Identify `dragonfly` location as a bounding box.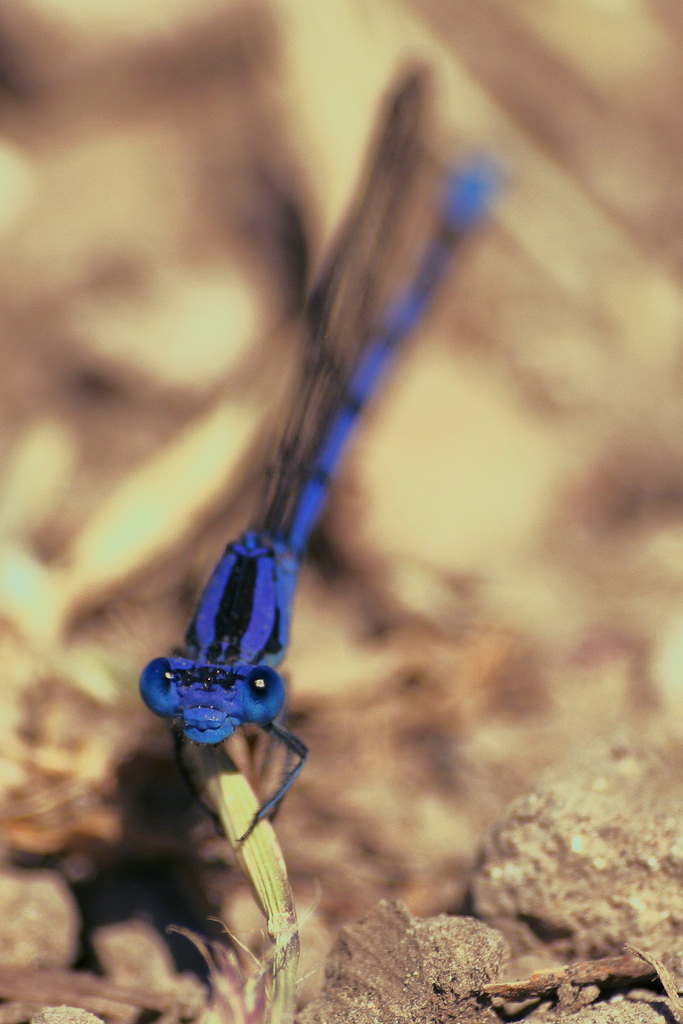
[136, 47, 521, 851].
